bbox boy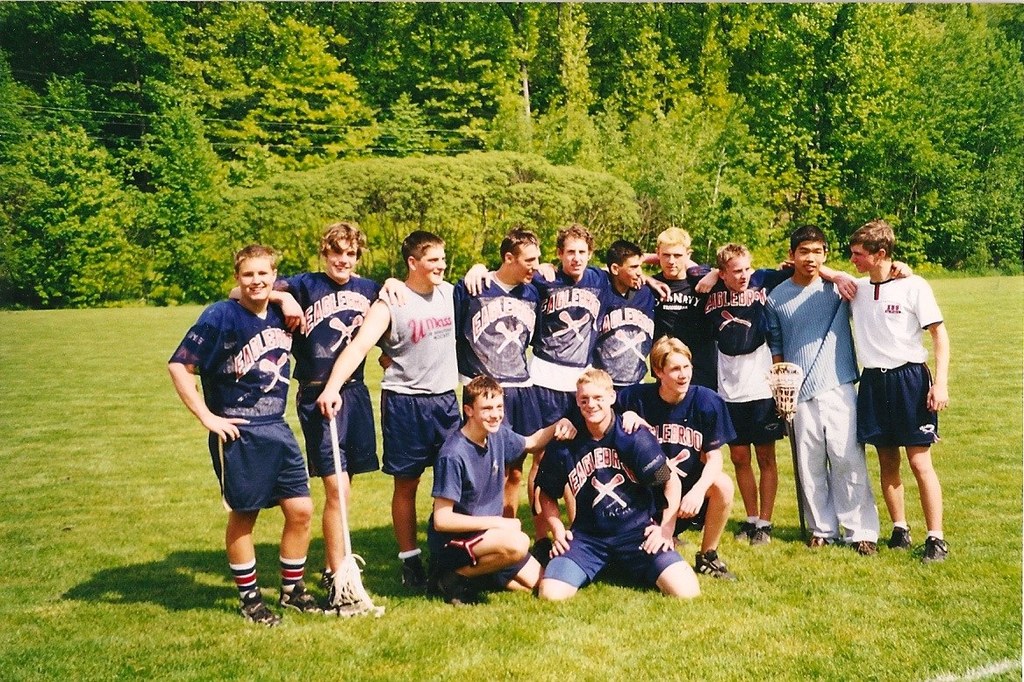
bbox(610, 333, 737, 580)
